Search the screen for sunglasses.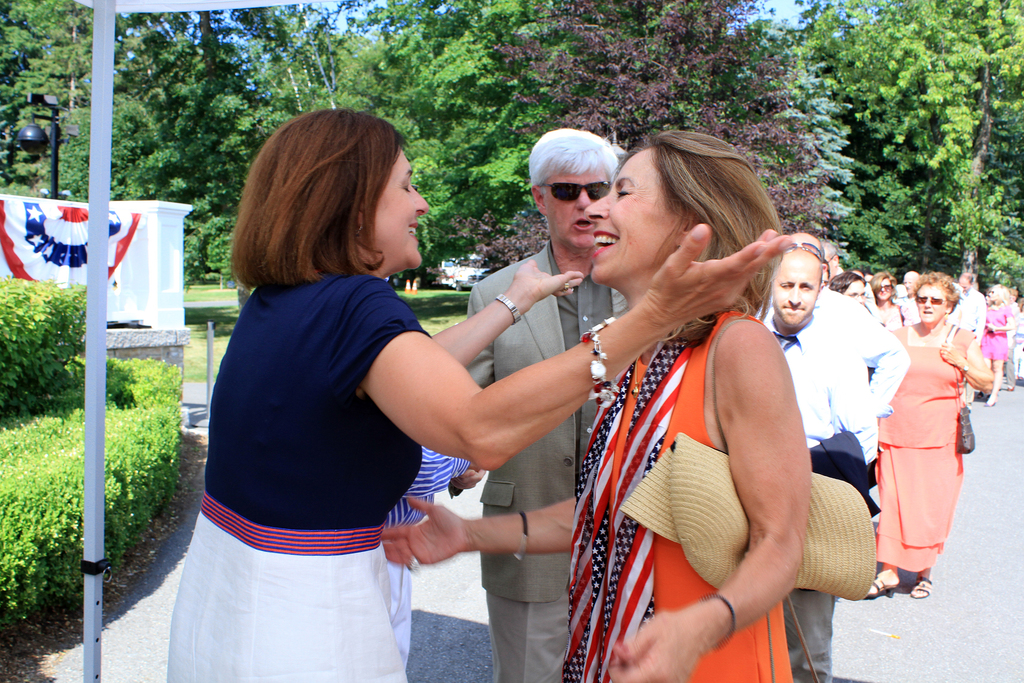
Found at [917, 295, 947, 308].
